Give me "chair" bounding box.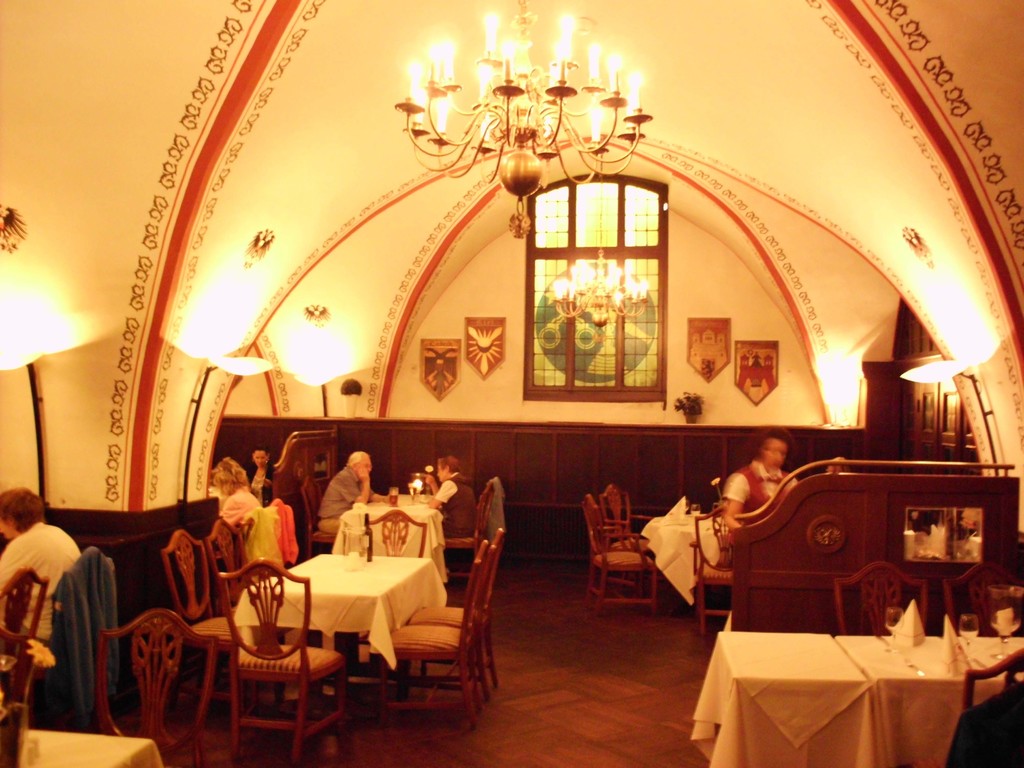
pyautogui.locateOnScreen(578, 495, 659, 618).
